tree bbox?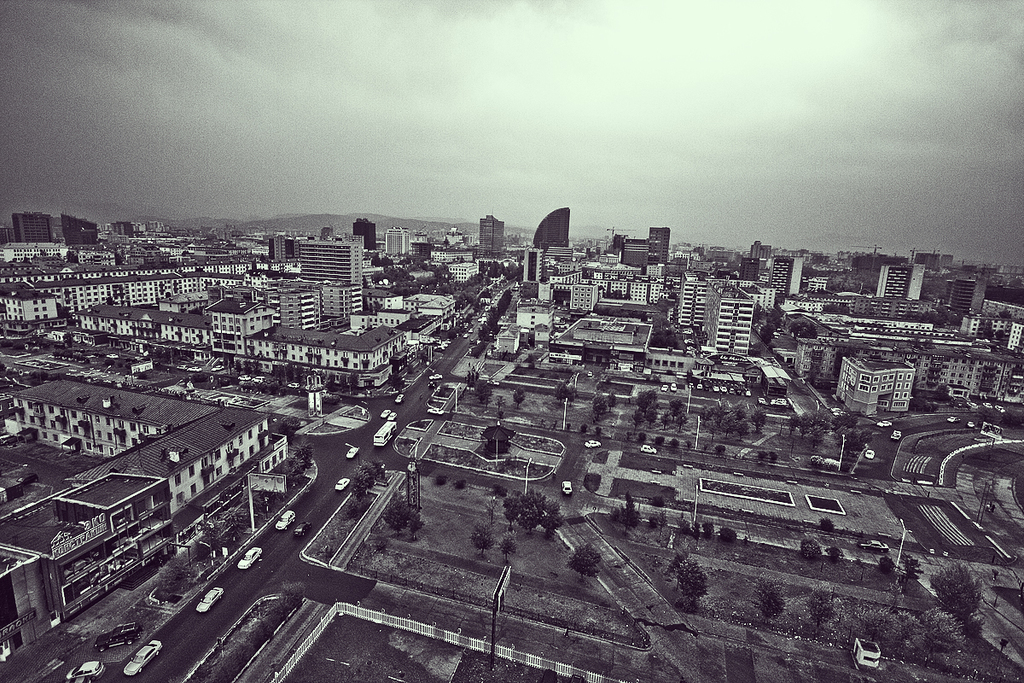
Rect(756, 589, 787, 630)
